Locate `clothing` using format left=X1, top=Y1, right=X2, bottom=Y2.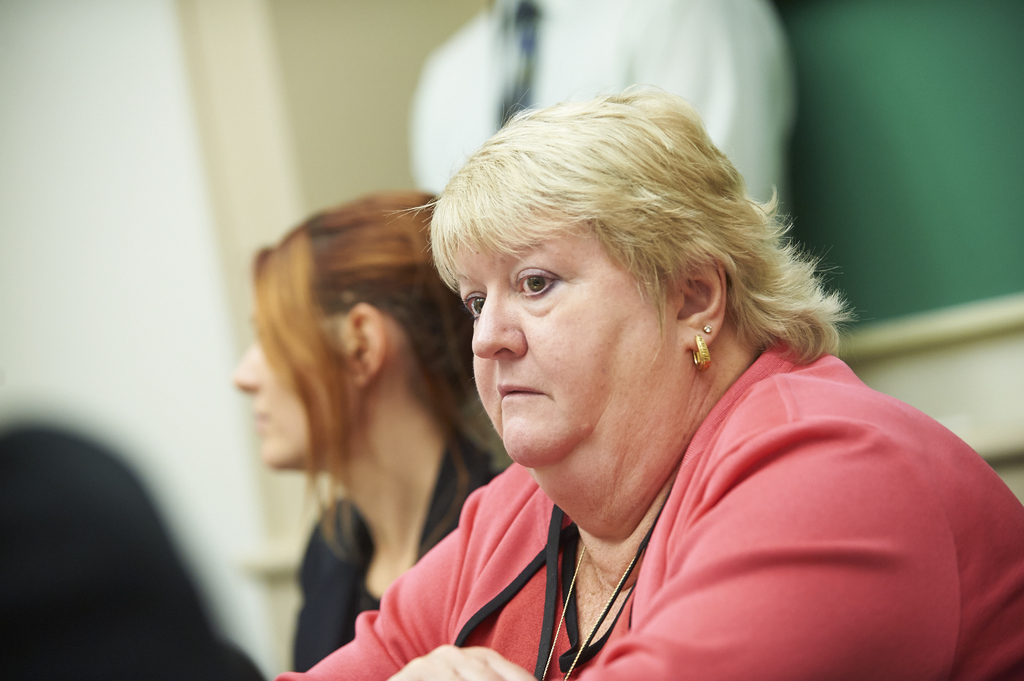
left=291, top=423, right=500, bottom=680.
